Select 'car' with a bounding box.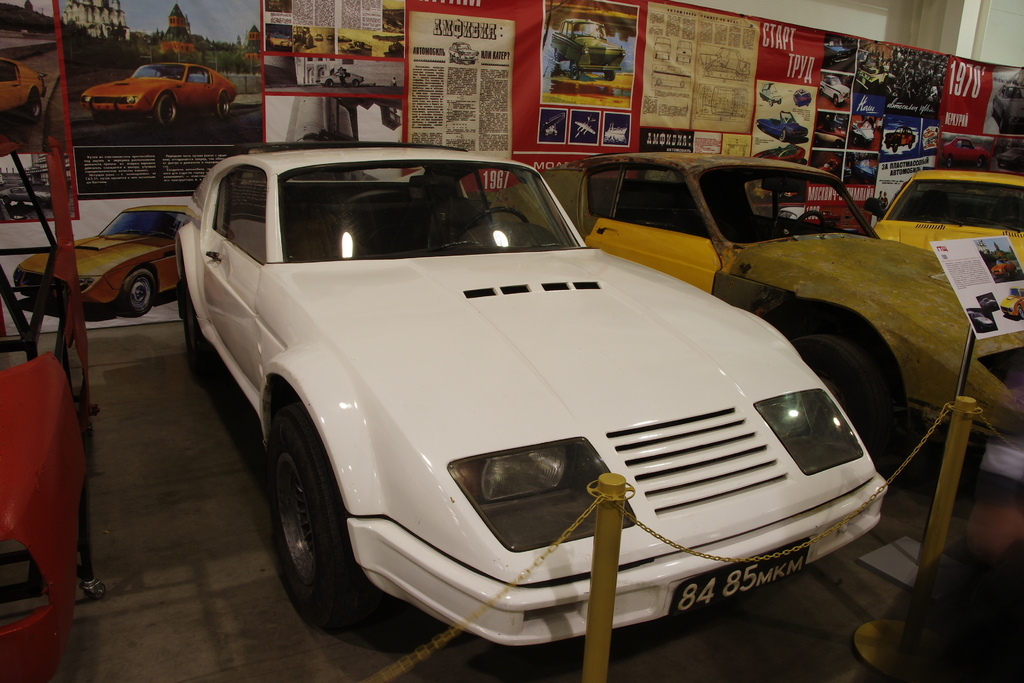
box(876, 169, 1023, 272).
